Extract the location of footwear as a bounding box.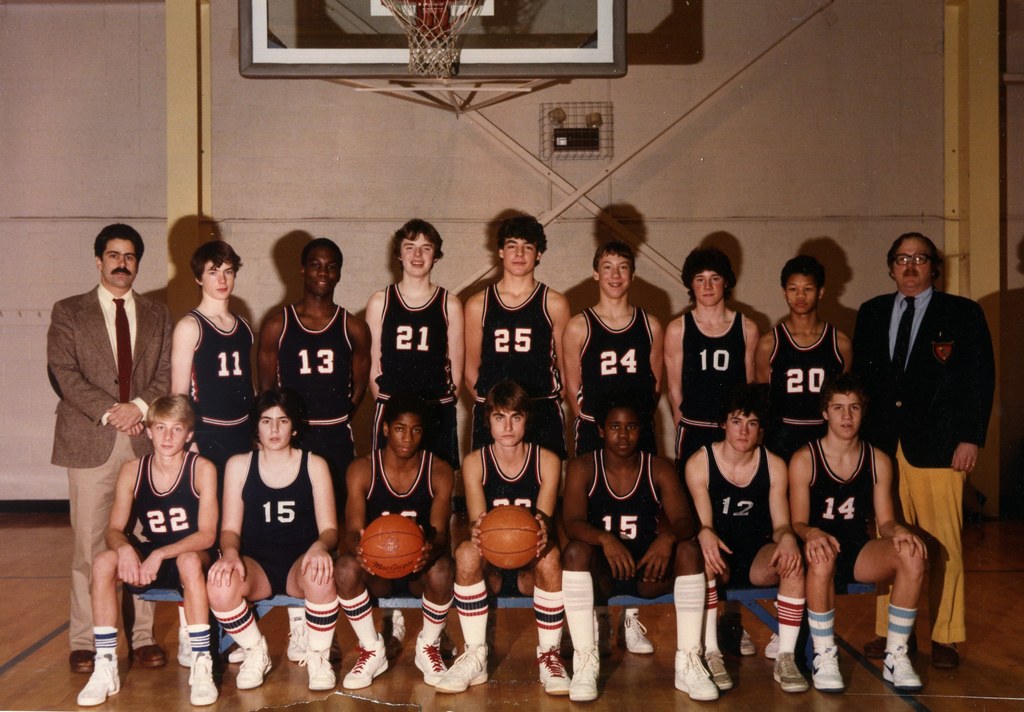
189/652/218/705.
